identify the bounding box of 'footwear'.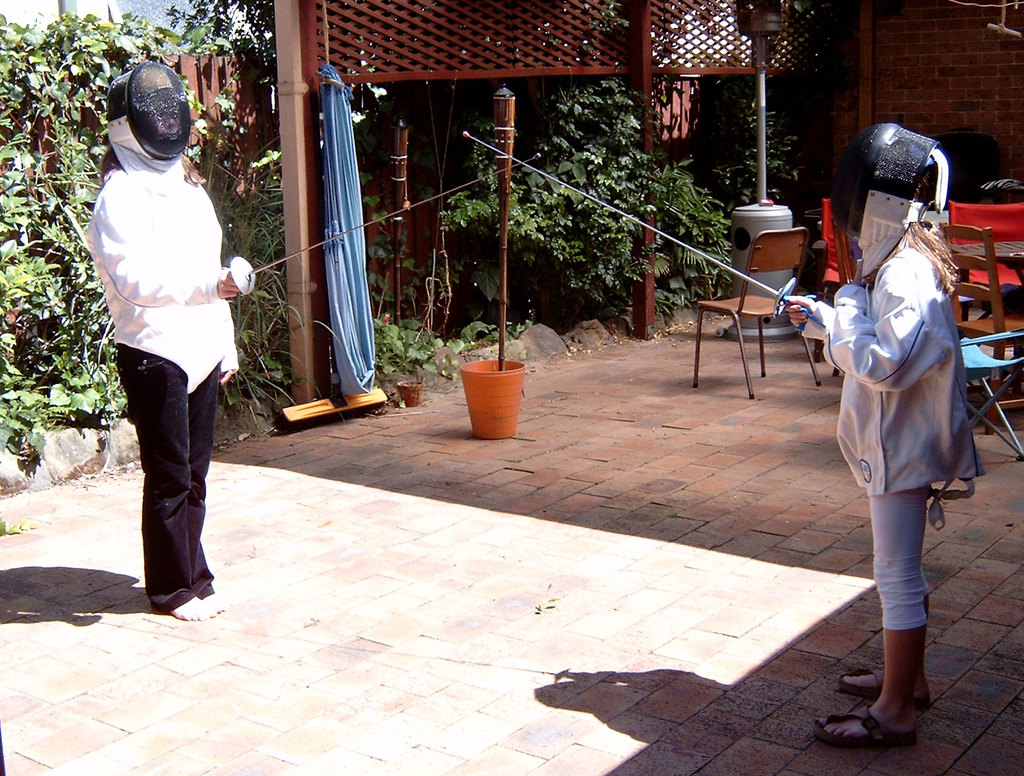
<bbox>806, 703, 921, 759</bbox>.
